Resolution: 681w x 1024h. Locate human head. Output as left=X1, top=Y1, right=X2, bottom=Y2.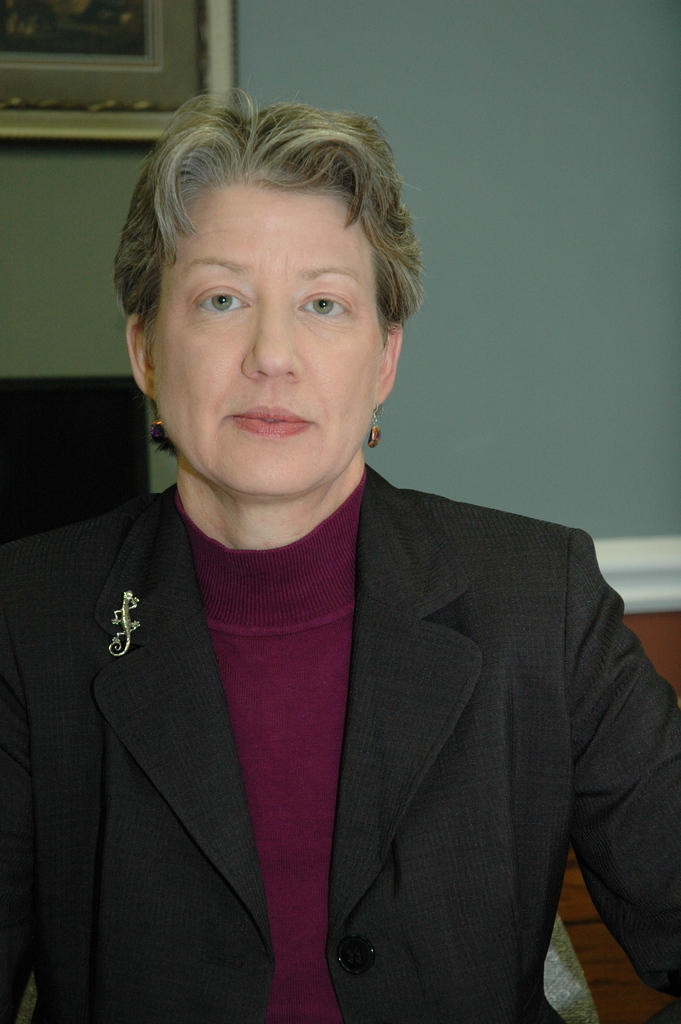
left=125, top=105, right=412, bottom=455.
